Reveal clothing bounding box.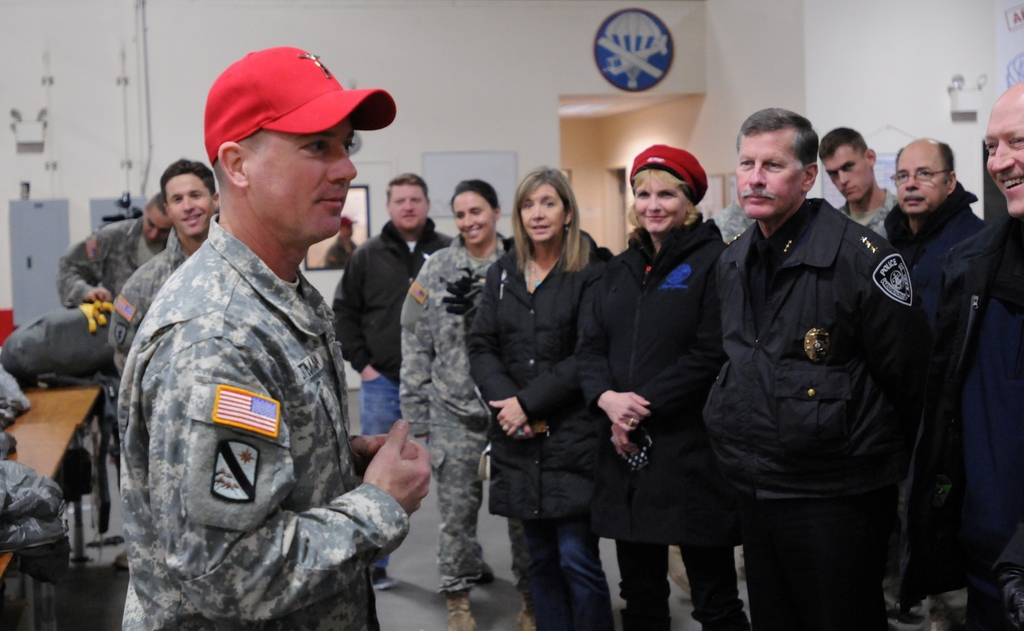
Revealed: 331 187 1023 630.
